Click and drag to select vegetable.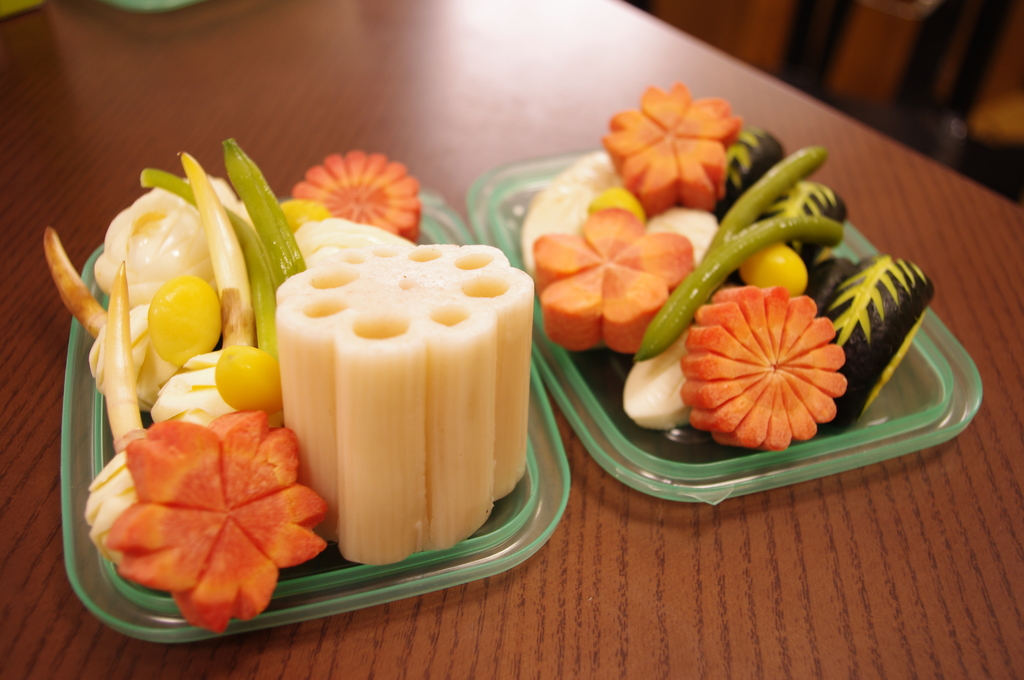
Selection: (x1=100, y1=409, x2=329, y2=631).
